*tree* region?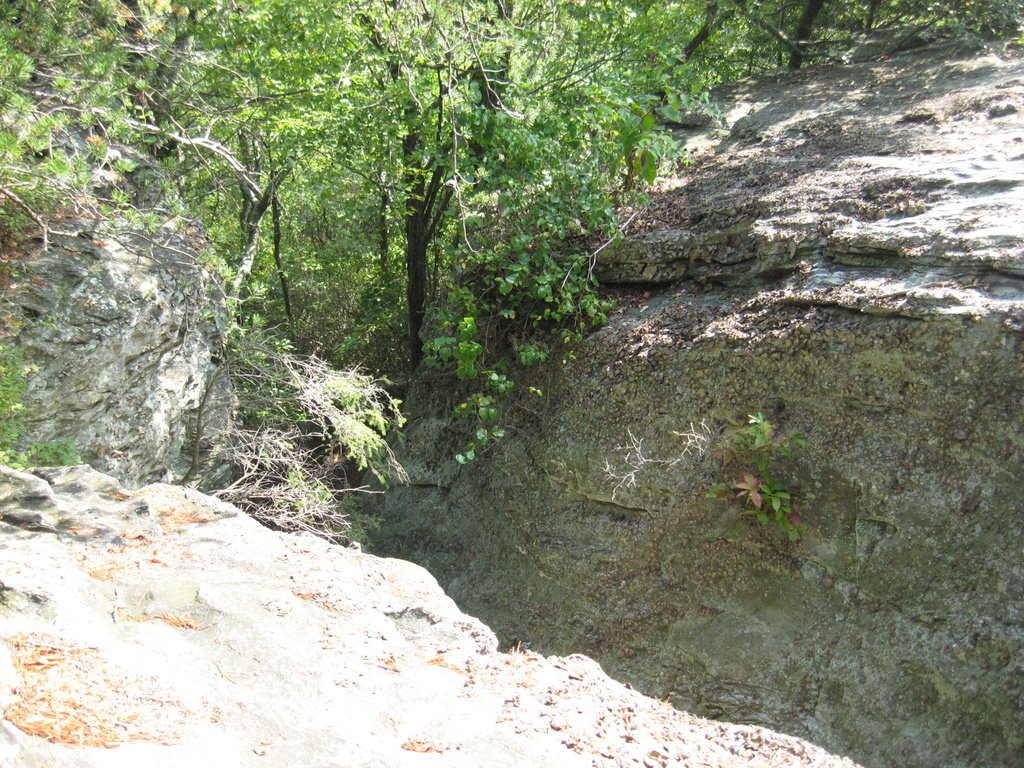
{"left": 171, "top": 1, "right": 623, "bottom": 371}
